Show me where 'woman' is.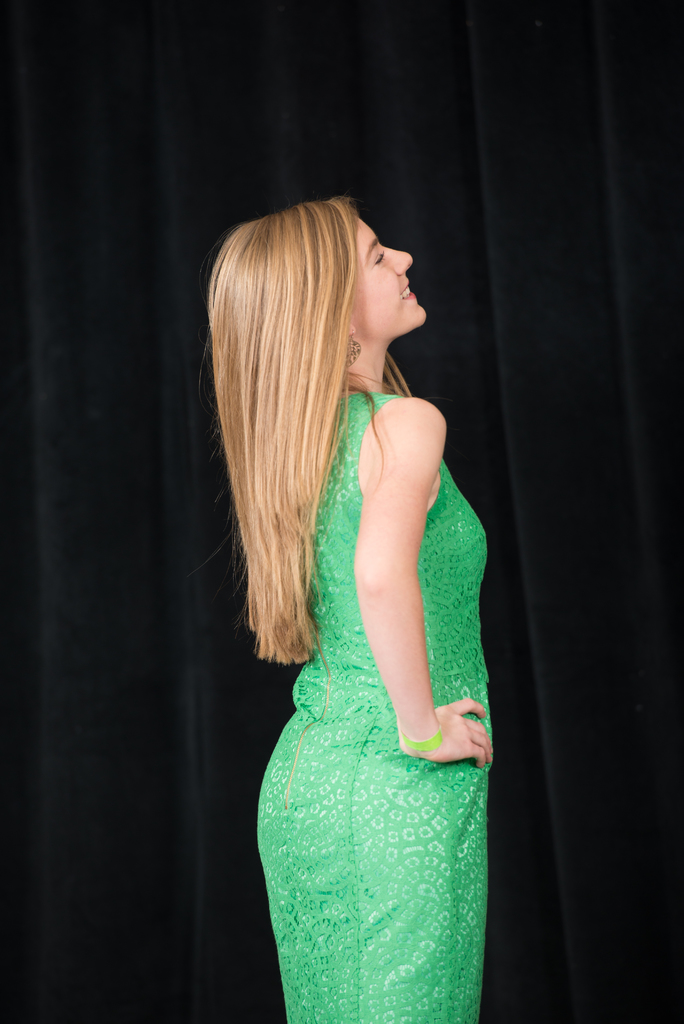
'woman' is at bbox(195, 168, 511, 995).
